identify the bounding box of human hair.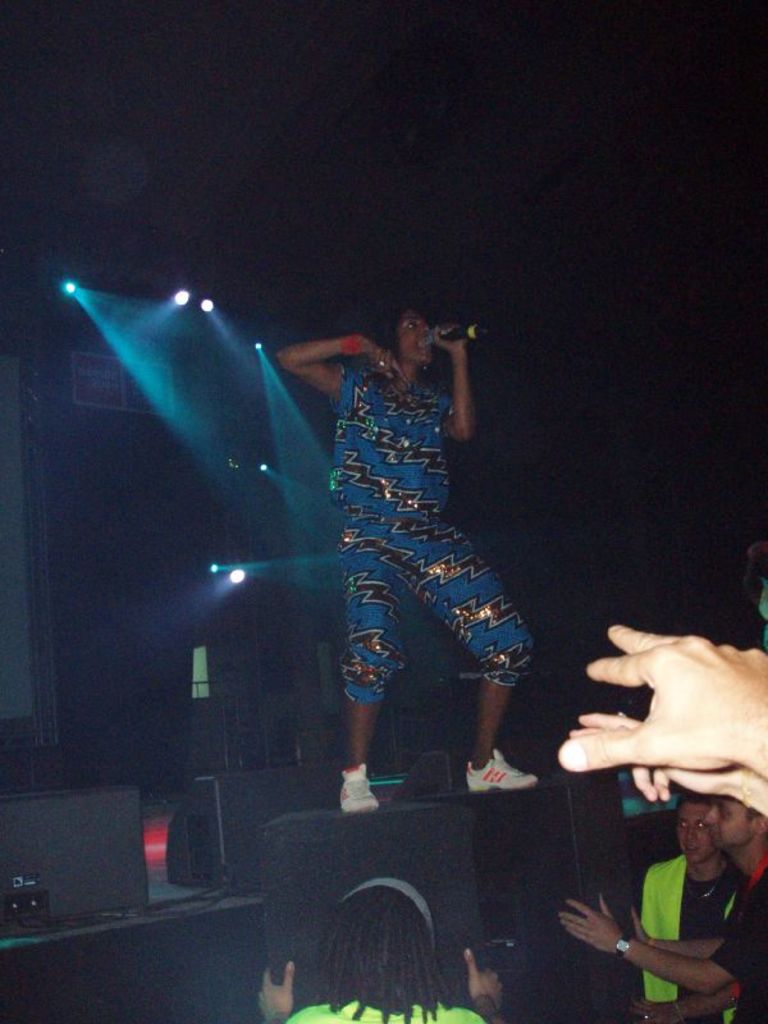
region(316, 891, 458, 1023).
